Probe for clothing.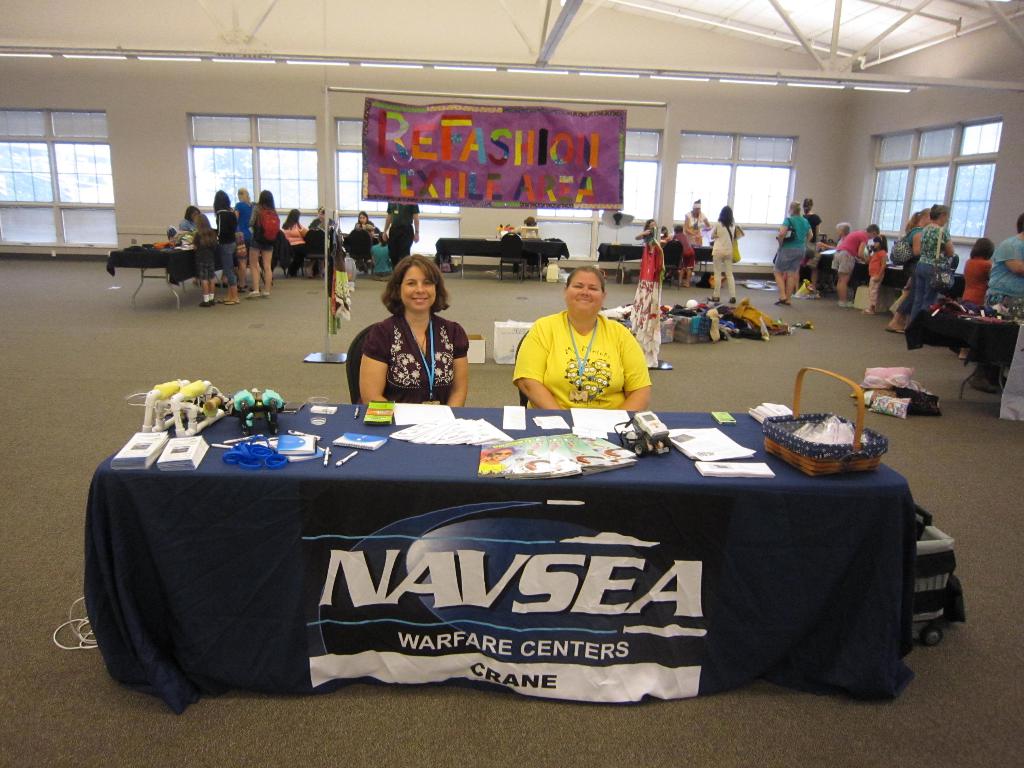
Probe result: (682,206,708,242).
